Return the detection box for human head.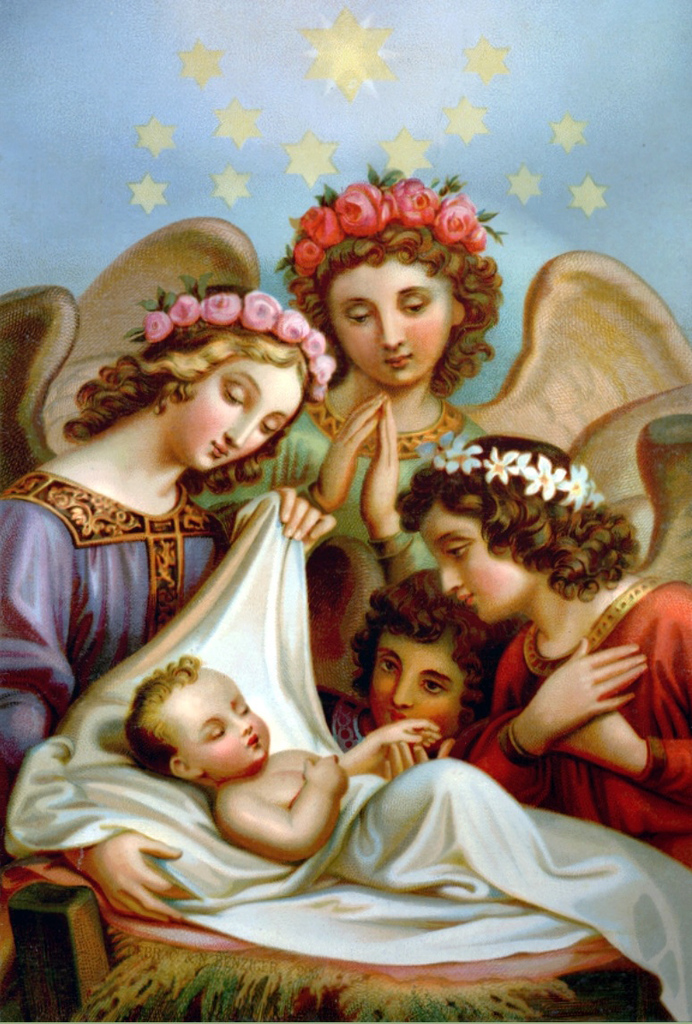
(left=348, top=585, right=496, bottom=761).
